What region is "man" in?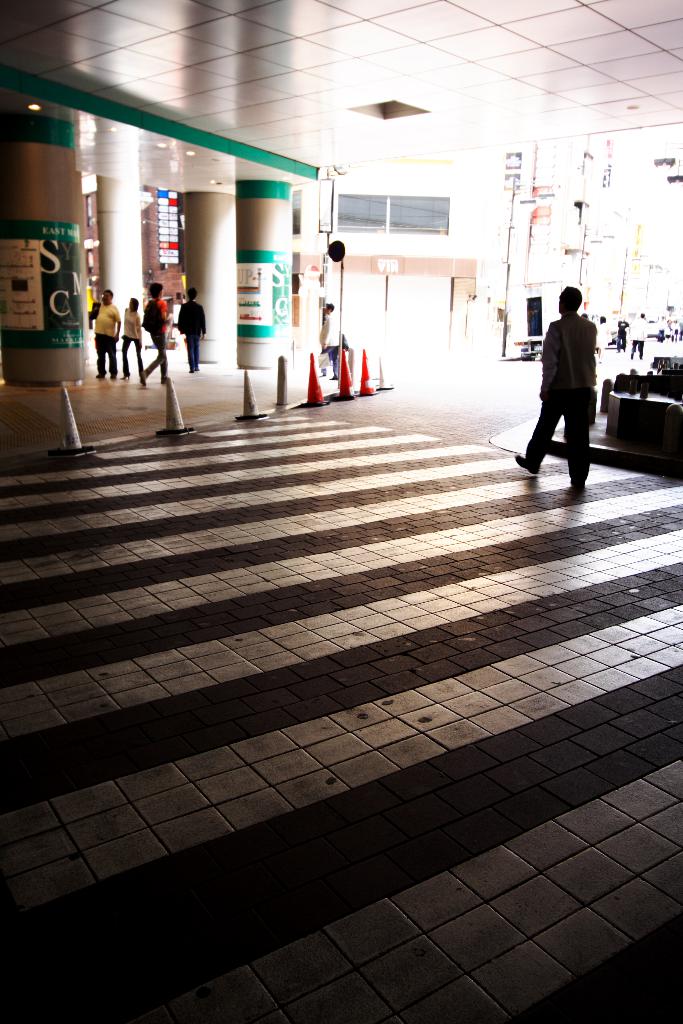
rect(632, 308, 647, 359).
